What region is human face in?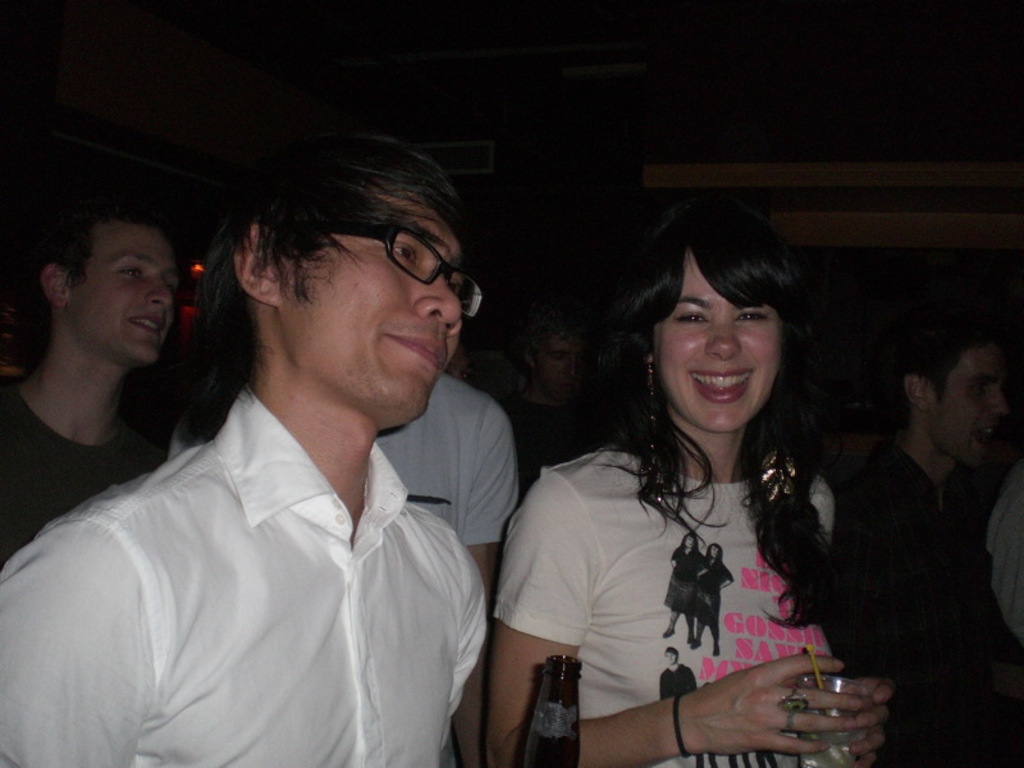
detection(659, 253, 781, 430).
